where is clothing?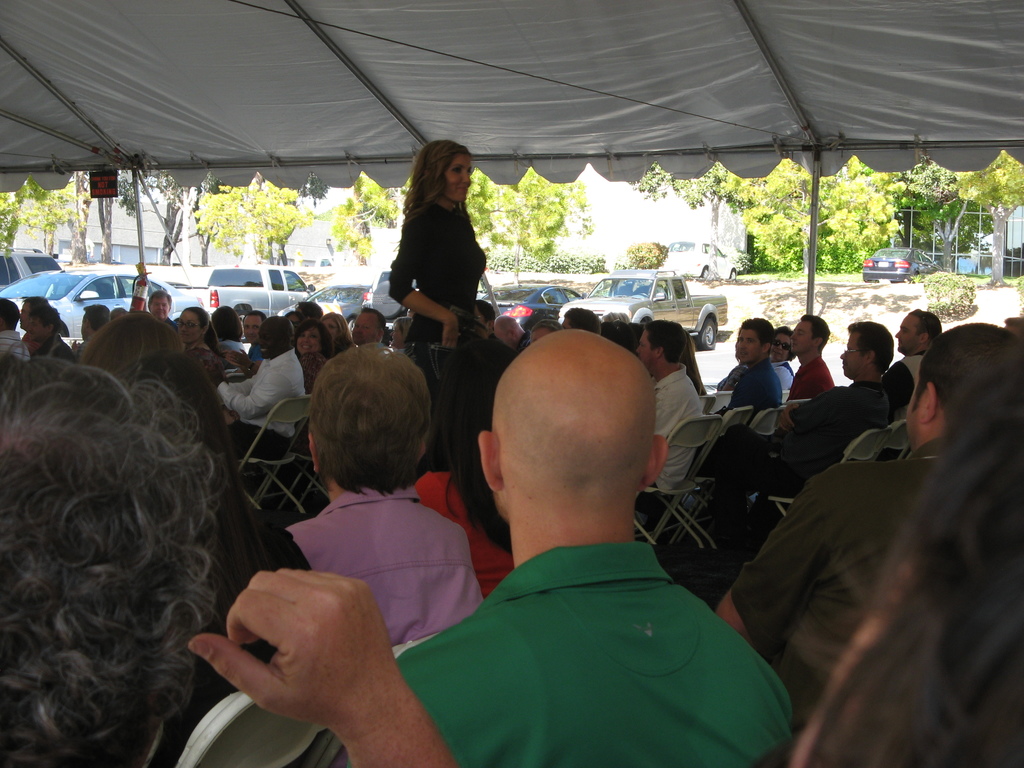
<region>718, 357, 787, 415</region>.
